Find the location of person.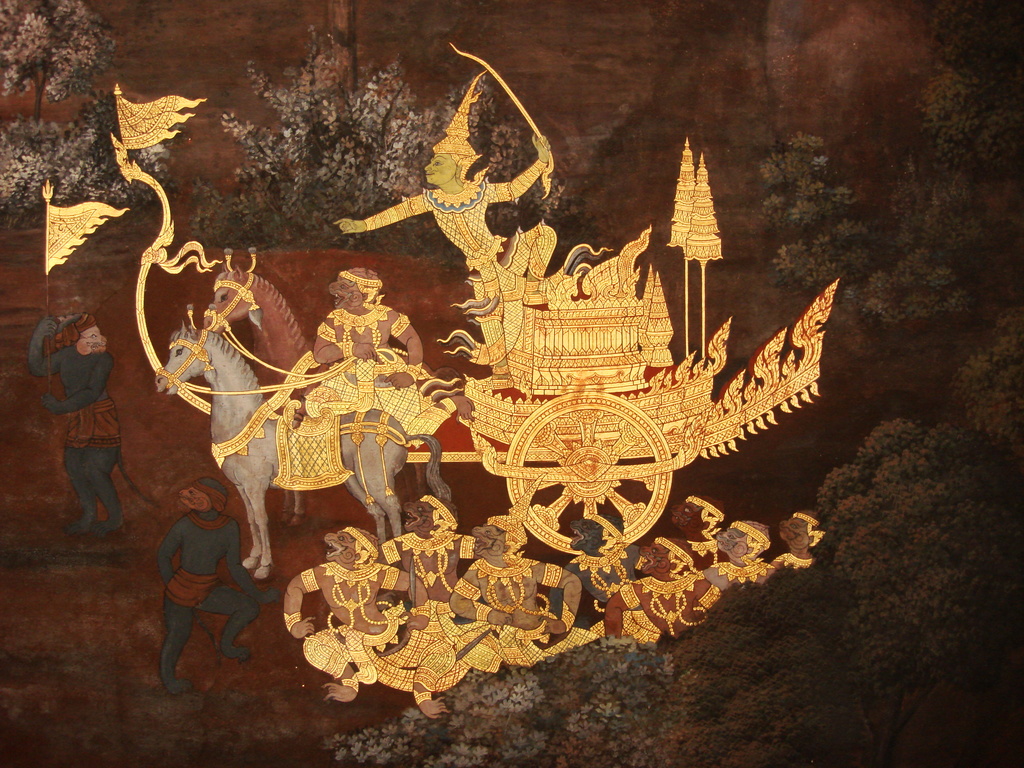
Location: (309,269,422,379).
